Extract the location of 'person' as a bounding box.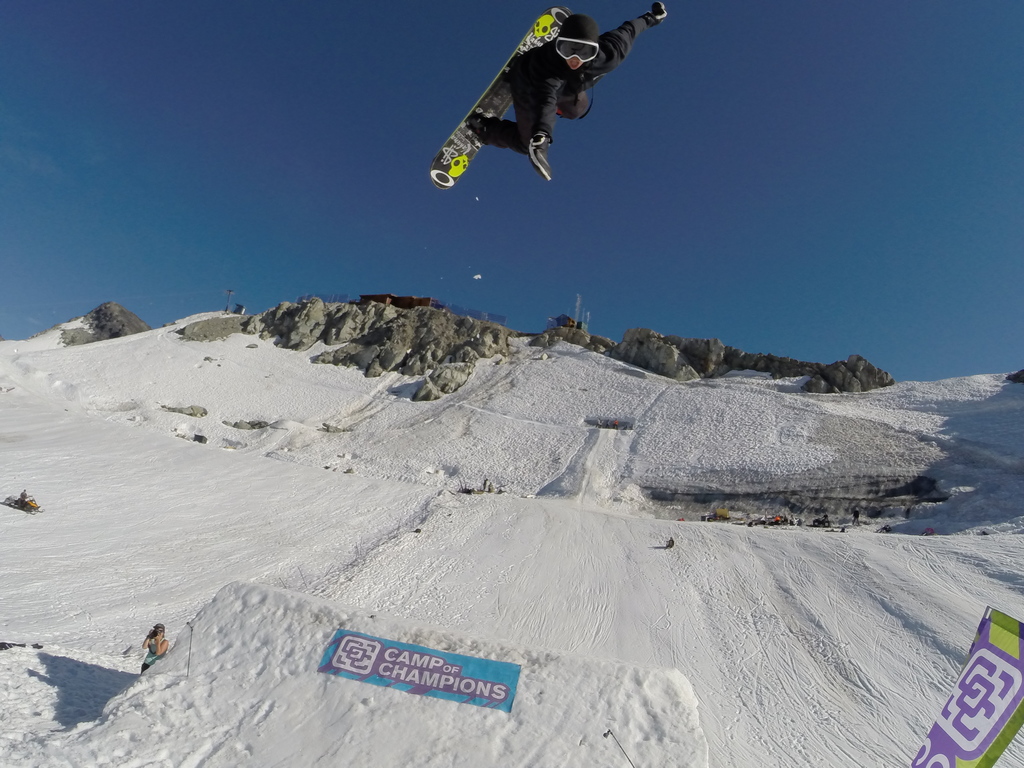
{"x1": 664, "y1": 536, "x2": 675, "y2": 548}.
